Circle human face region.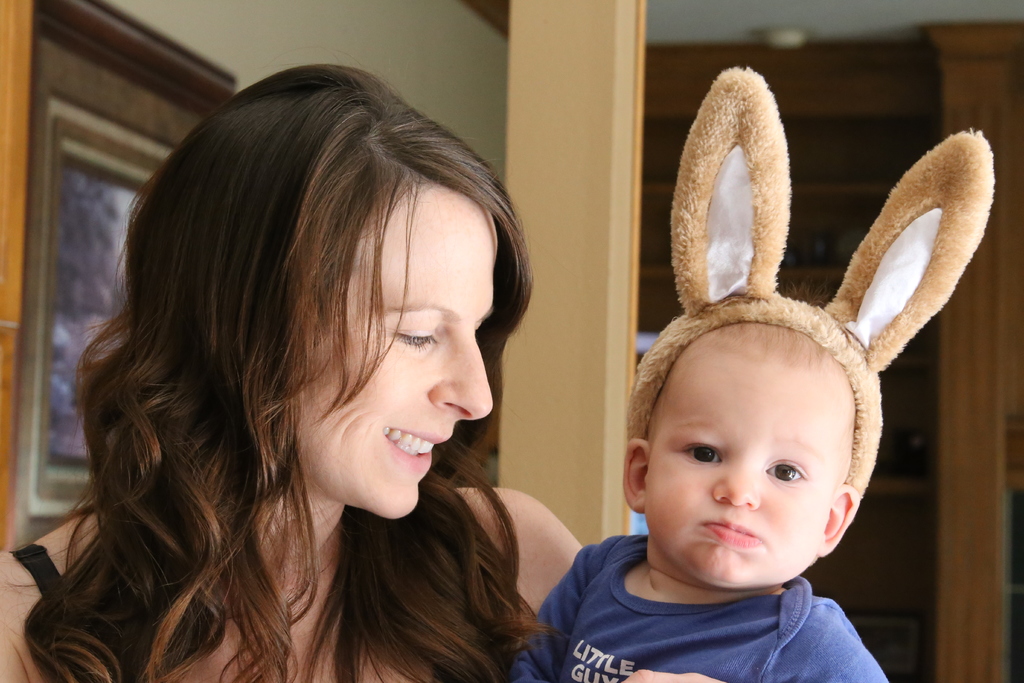
Region: {"left": 646, "top": 325, "right": 850, "bottom": 584}.
